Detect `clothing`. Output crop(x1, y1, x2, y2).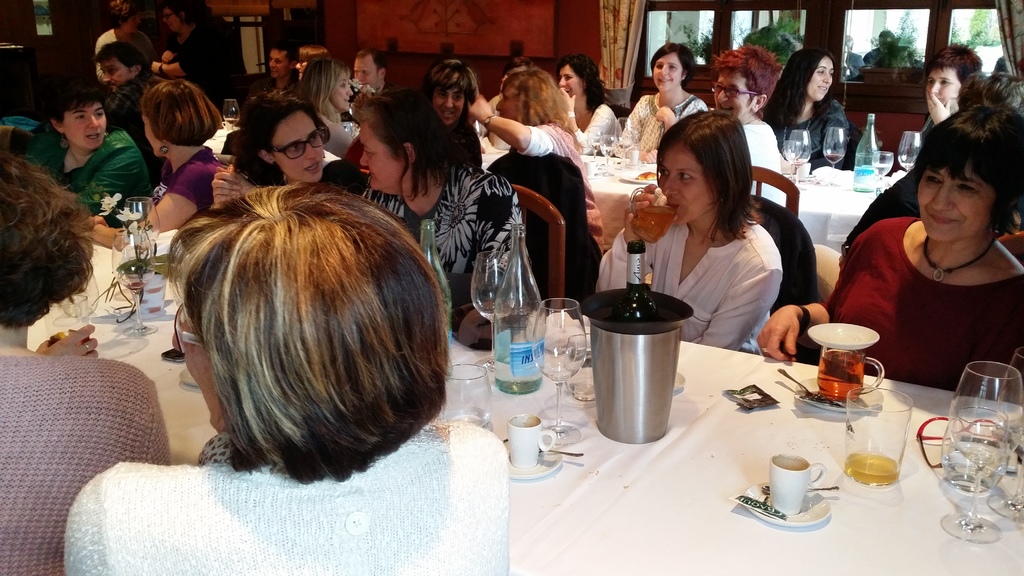
crop(61, 433, 509, 575).
